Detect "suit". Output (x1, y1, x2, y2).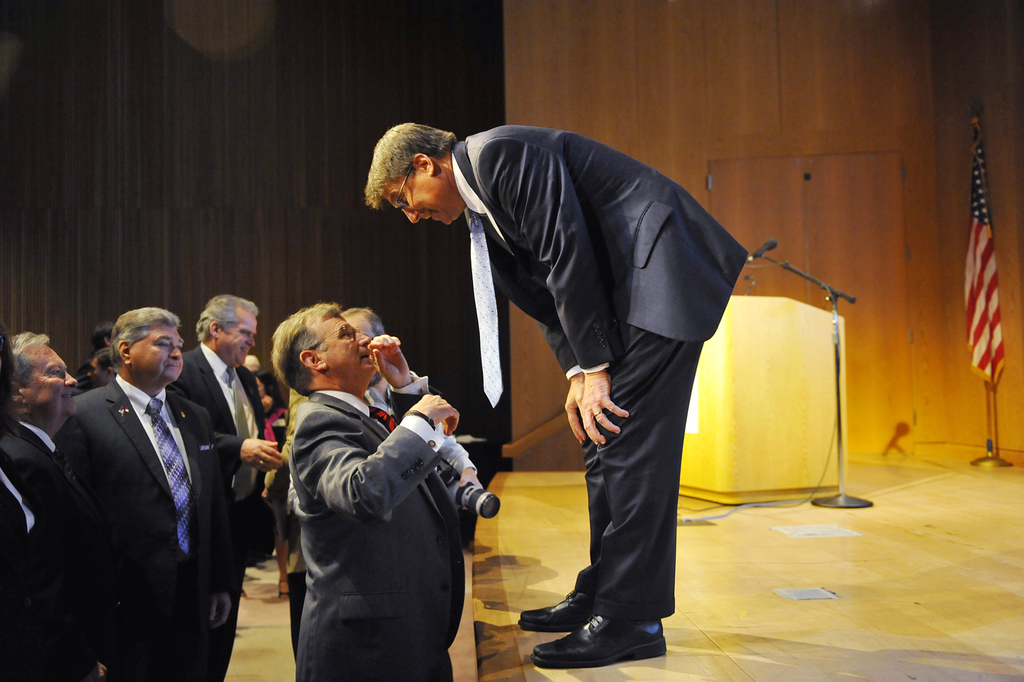
(51, 384, 230, 681).
